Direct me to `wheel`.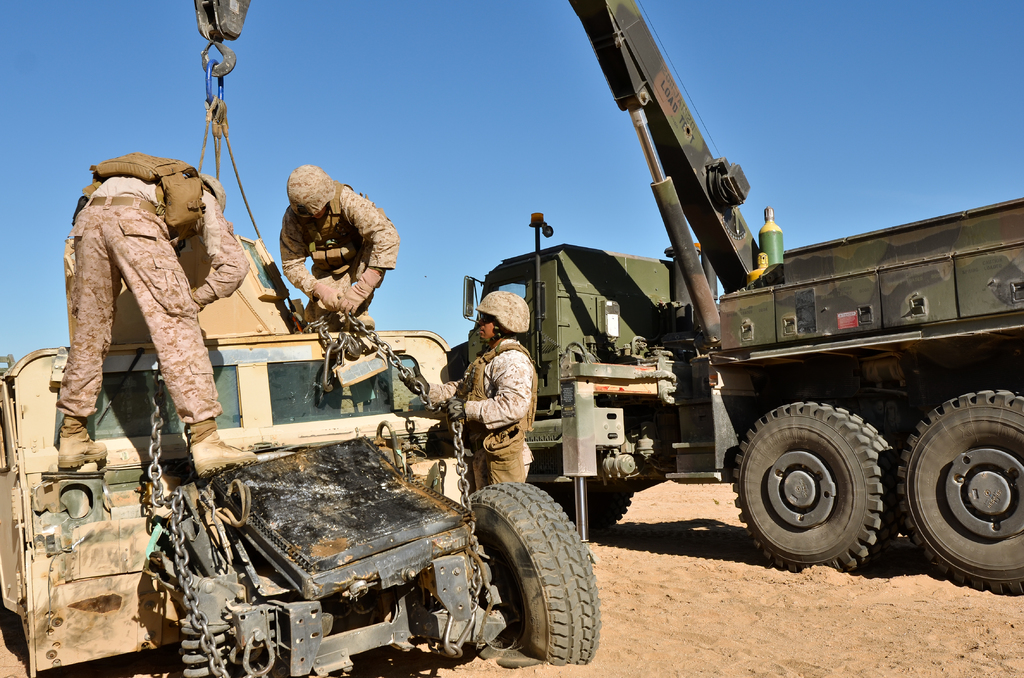
Direction: {"left": 590, "top": 487, "right": 639, "bottom": 537}.
